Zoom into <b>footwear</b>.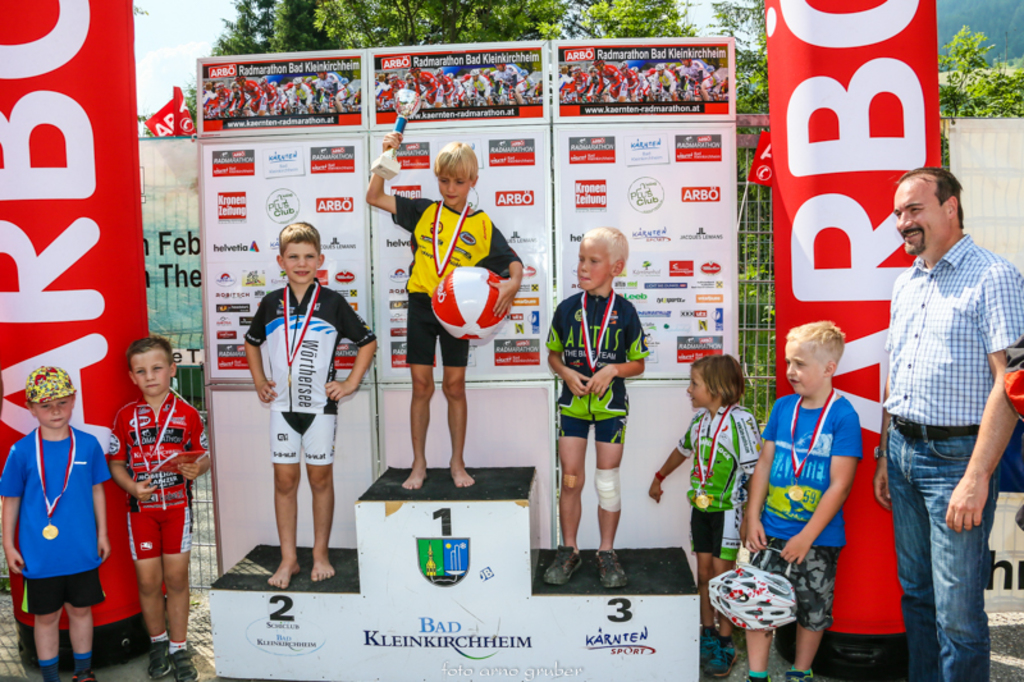
Zoom target: bbox=(173, 647, 201, 681).
